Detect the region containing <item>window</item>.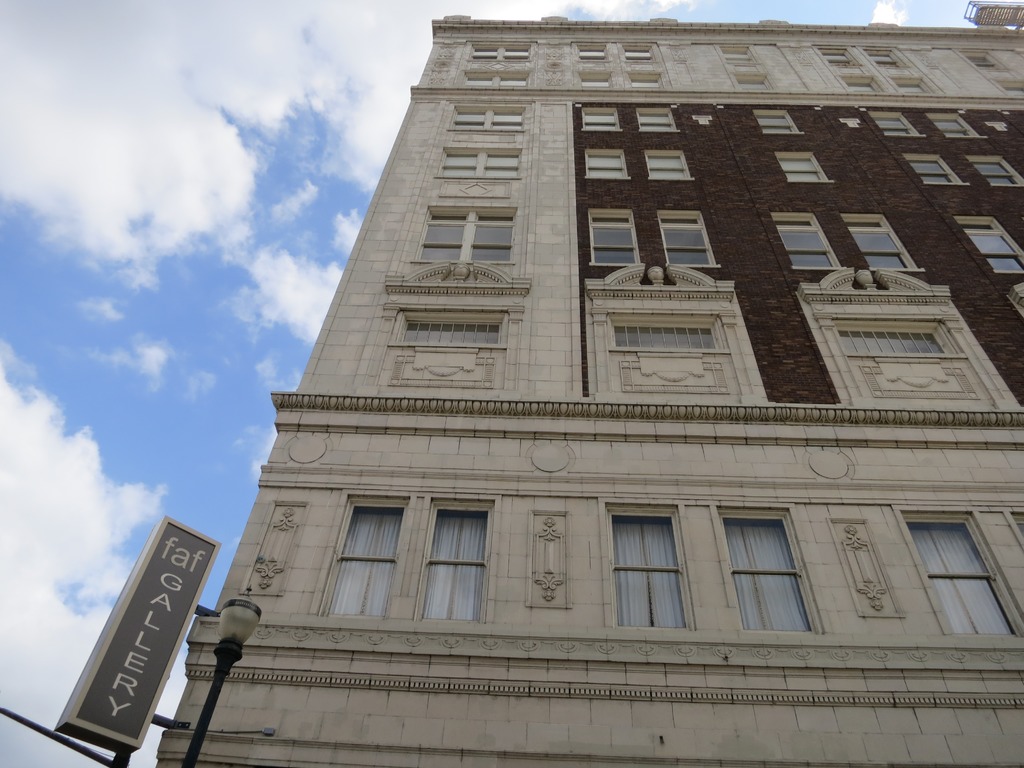
l=865, t=45, r=906, b=72.
